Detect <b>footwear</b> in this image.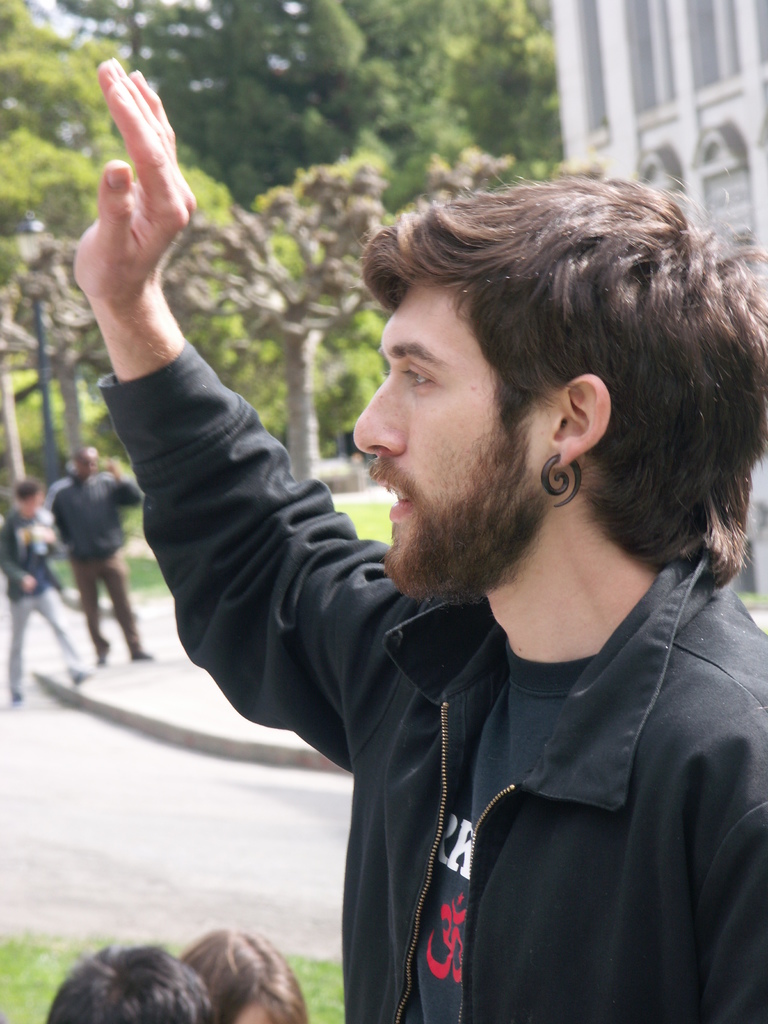
Detection: detection(12, 688, 26, 700).
